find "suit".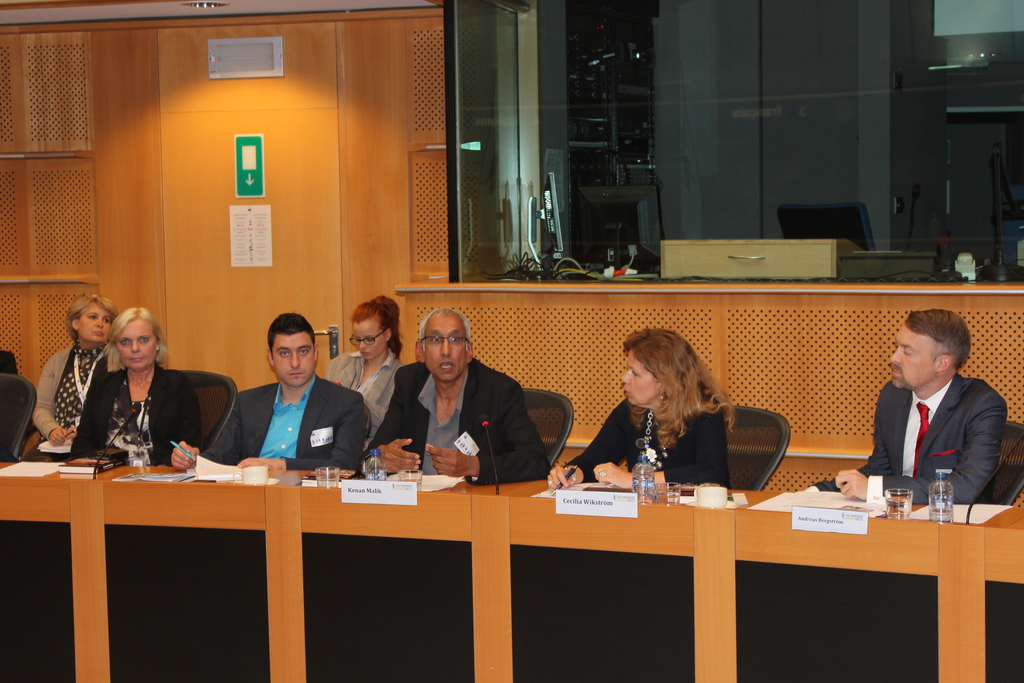
(x1=328, y1=347, x2=404, y2=443).
